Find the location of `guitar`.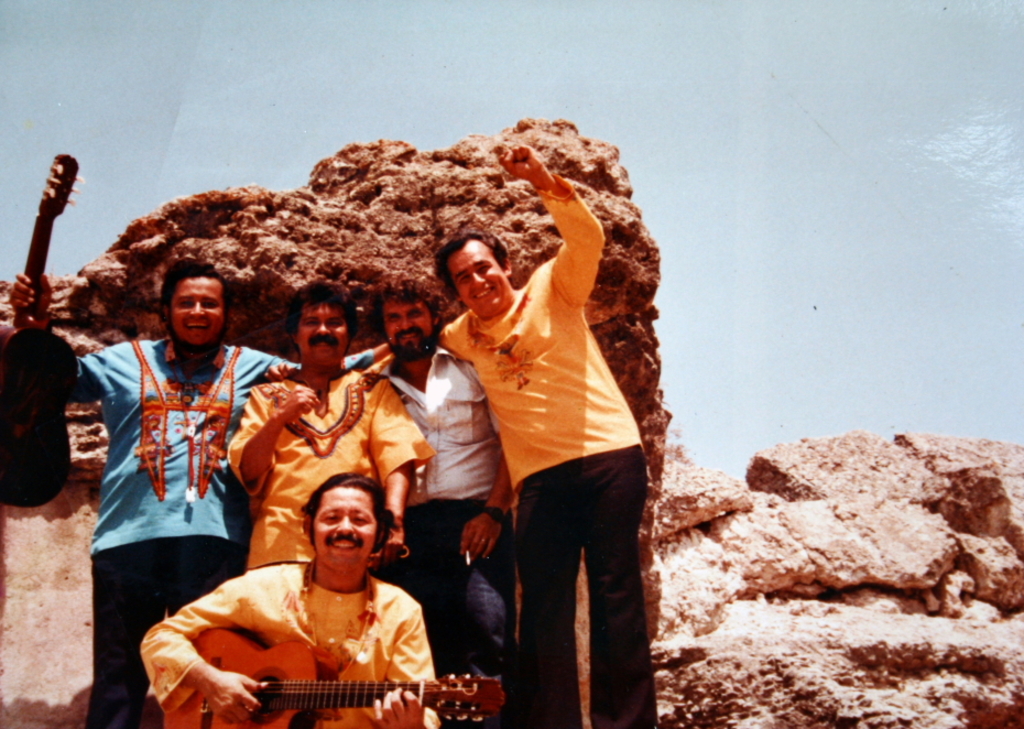
Location: (left=0, top=155, right=80, bottom=514).
